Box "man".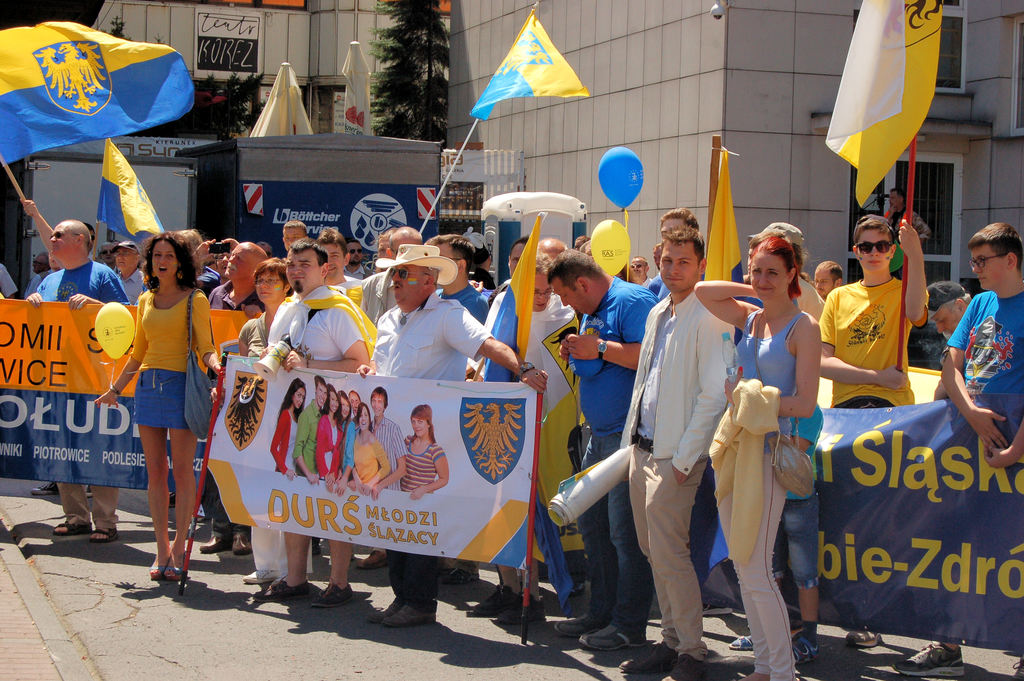
[left=927, top=281, right=973, bottom=335].
